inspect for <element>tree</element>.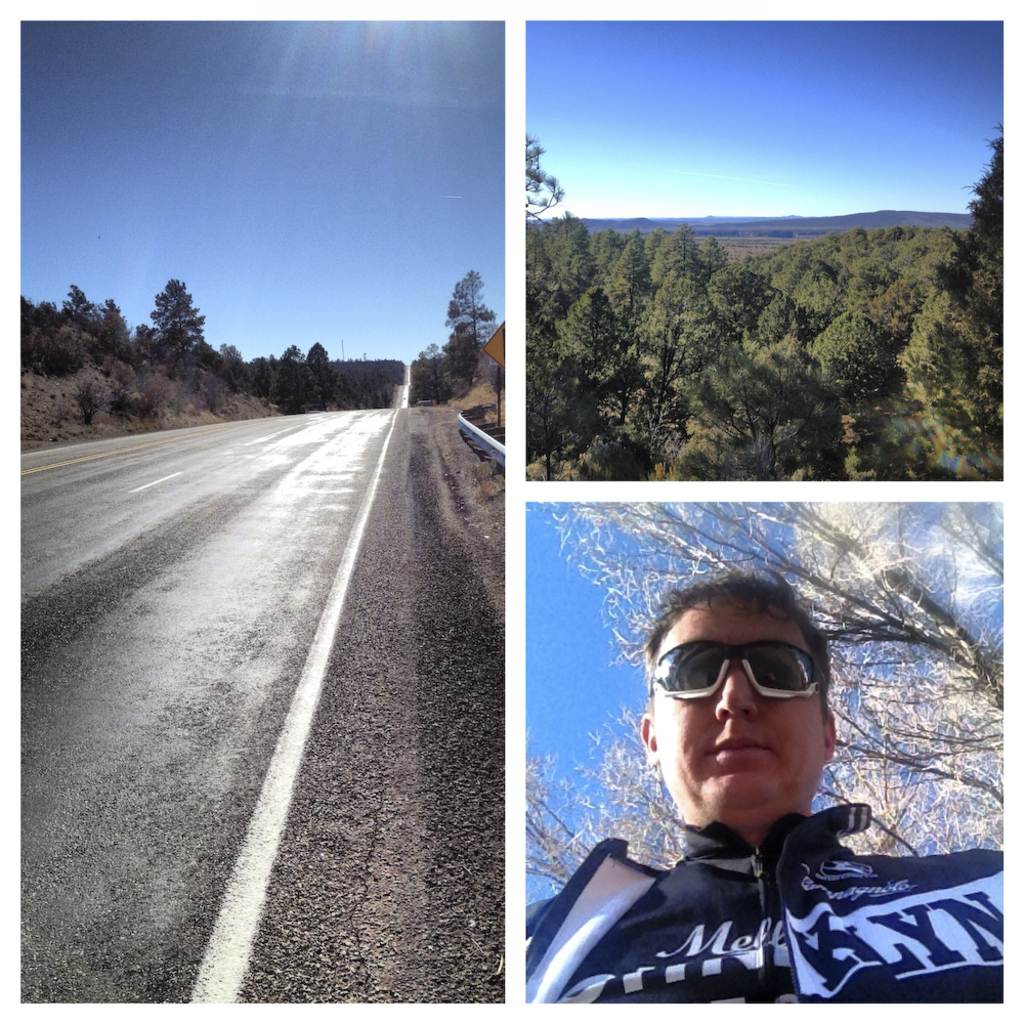
Inspection: select_region(522, 499, 999, 900).
